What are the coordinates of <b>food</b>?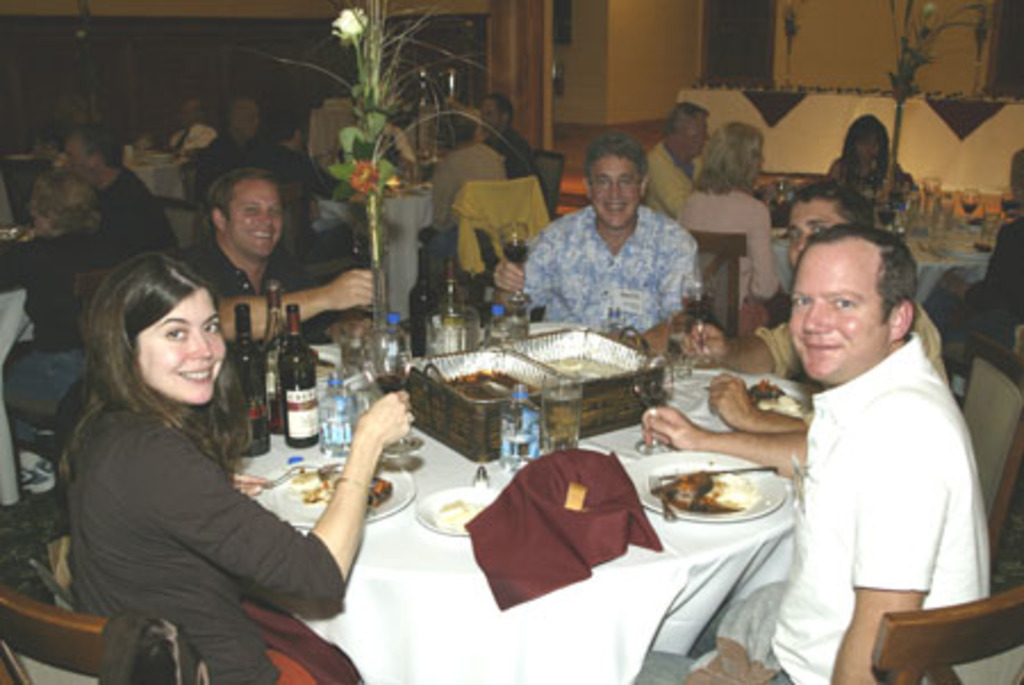
left=662, top=469, right=765, bottom=528.
